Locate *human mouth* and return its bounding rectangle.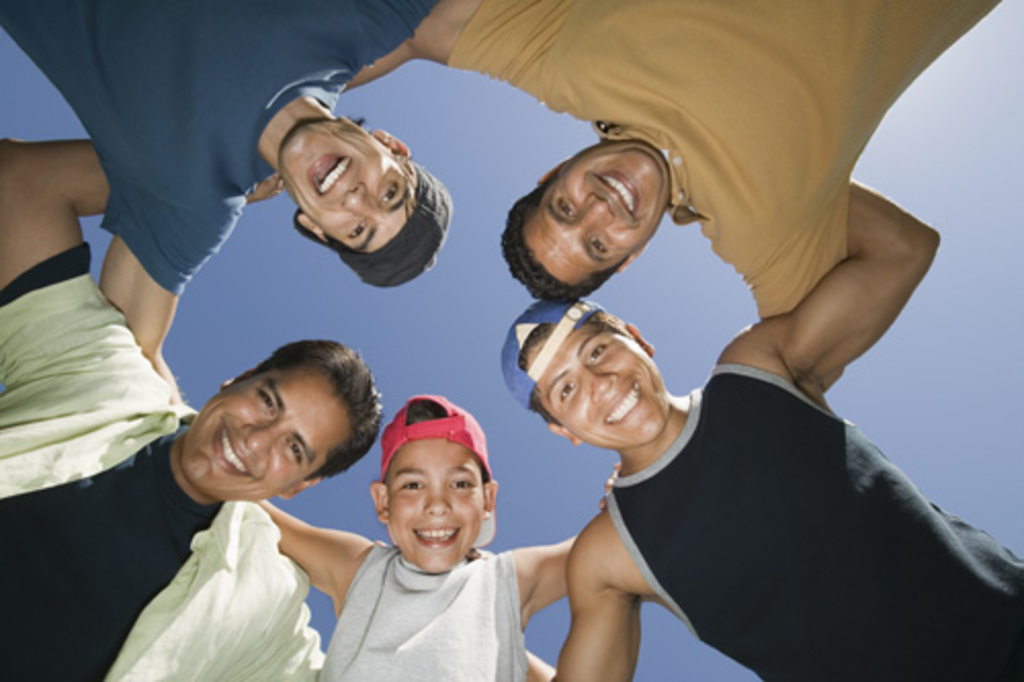
(x1=408, y1=524, x2=457, y2=549).
